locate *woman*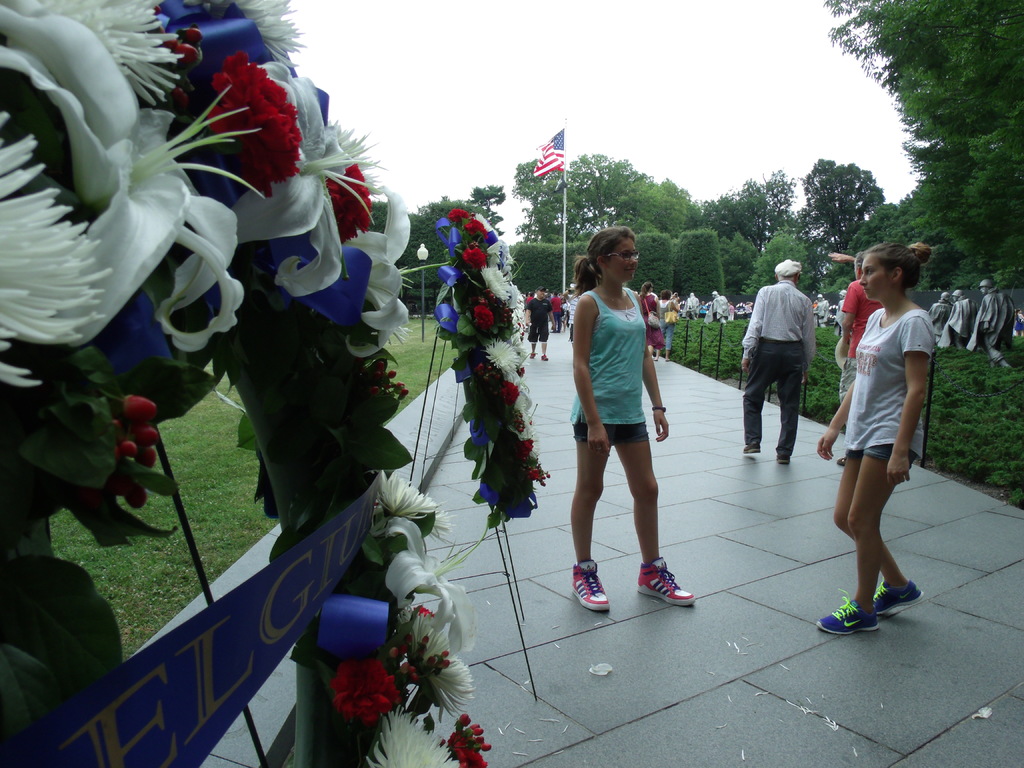
locate(813, 239, 936, 635)
